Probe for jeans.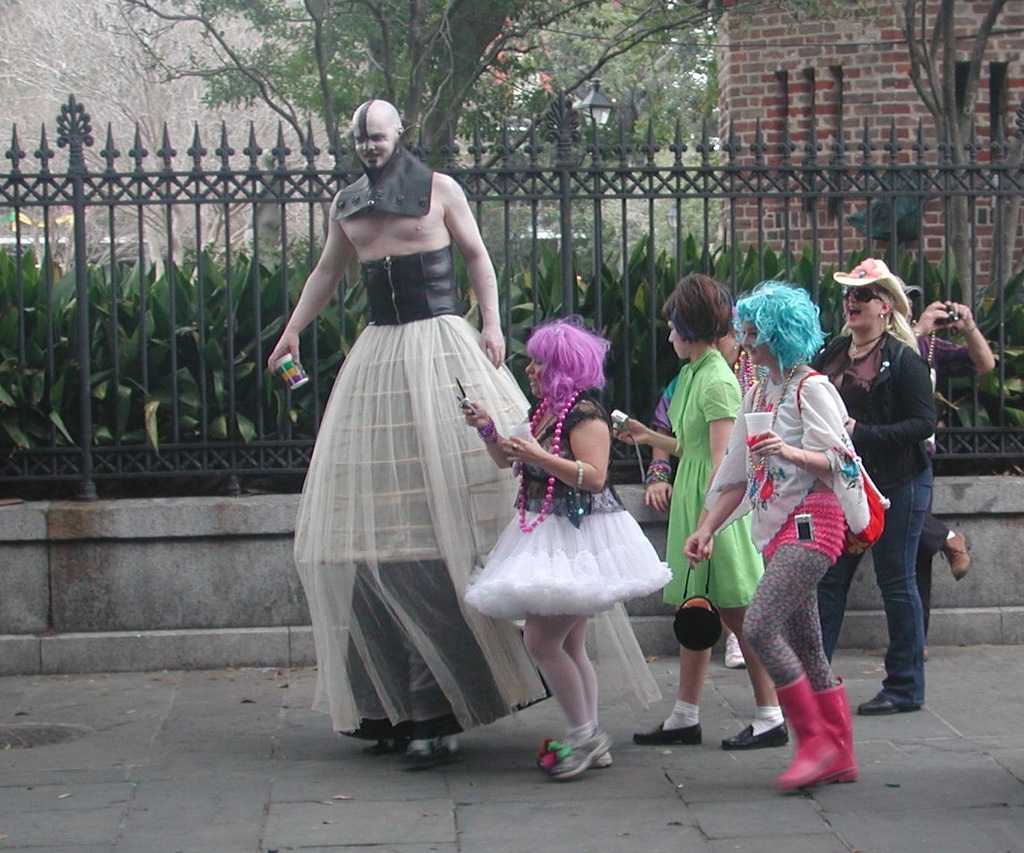
Probe result: (818, 463, 935, 708).
